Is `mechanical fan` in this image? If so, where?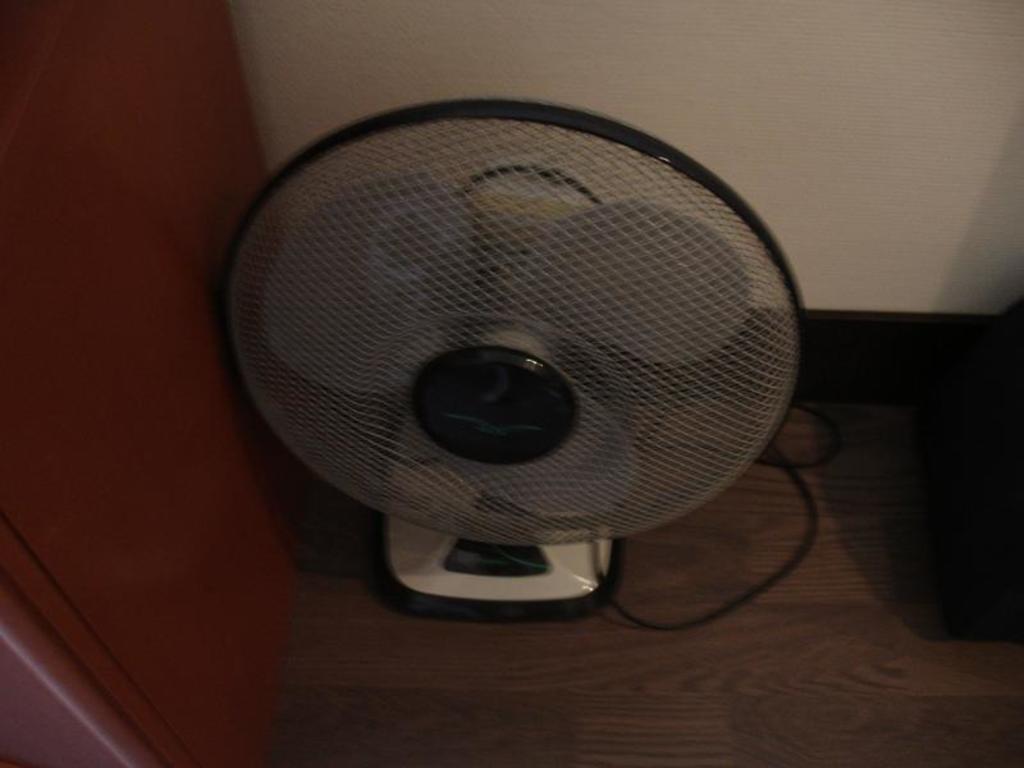
Yes, at x1=216, y1=100, x2=809, y2=630.
